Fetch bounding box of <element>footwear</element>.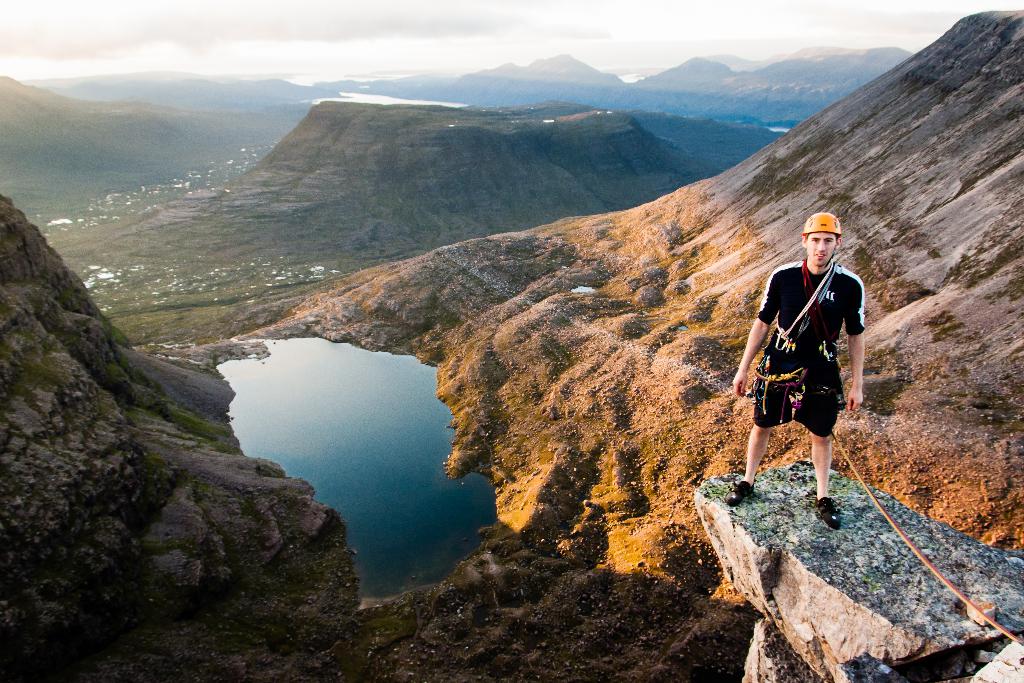
Bbox: [815,493,840,527].
